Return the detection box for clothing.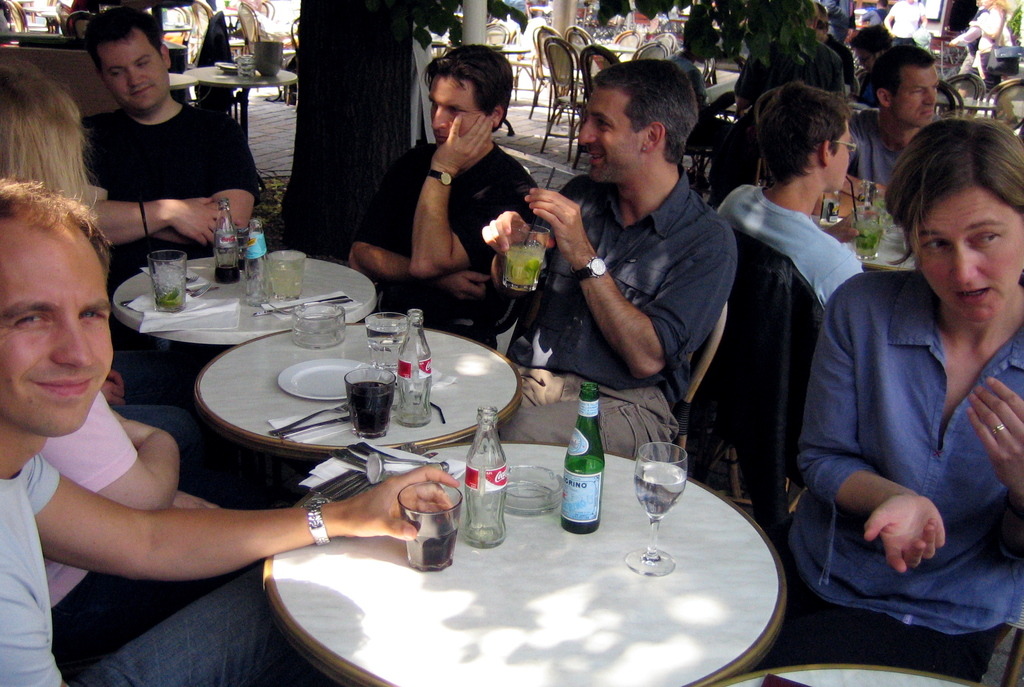
bbox=(74, 101, 269, 285).
